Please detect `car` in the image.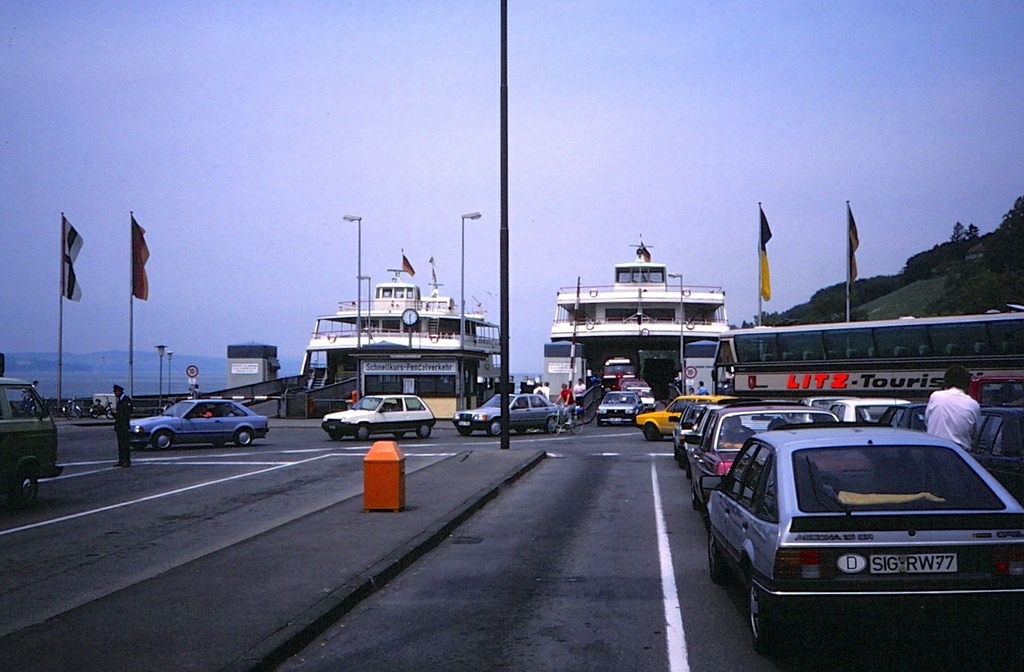
797/394/840/424.
